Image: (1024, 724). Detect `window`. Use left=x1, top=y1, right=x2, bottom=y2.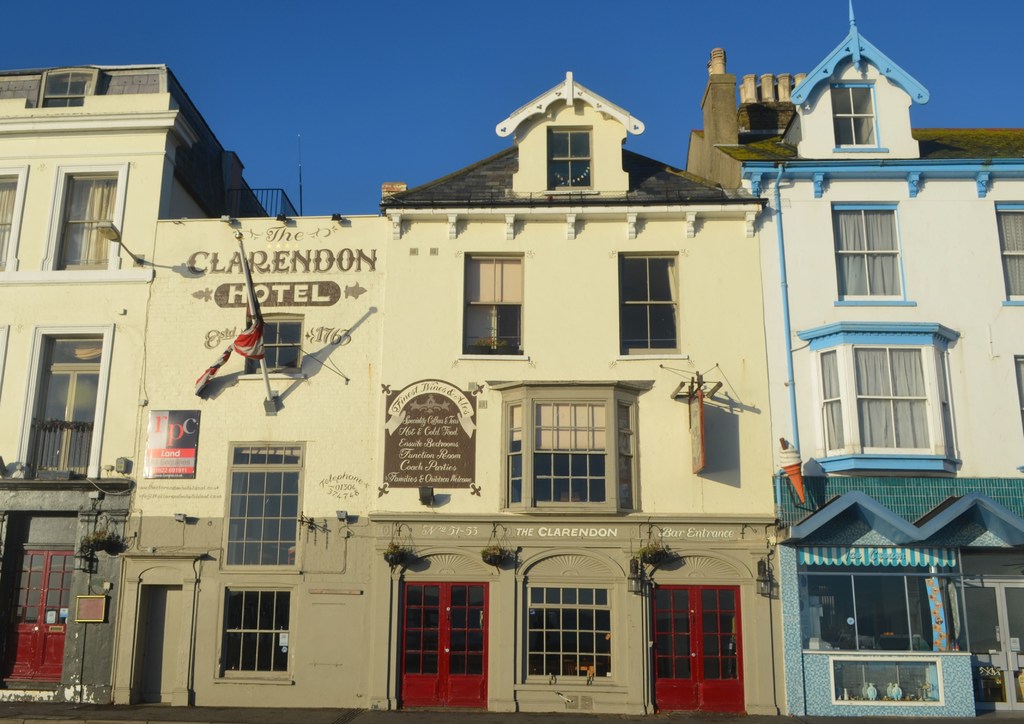
left=829, top=655, right=938, bottom=703.
